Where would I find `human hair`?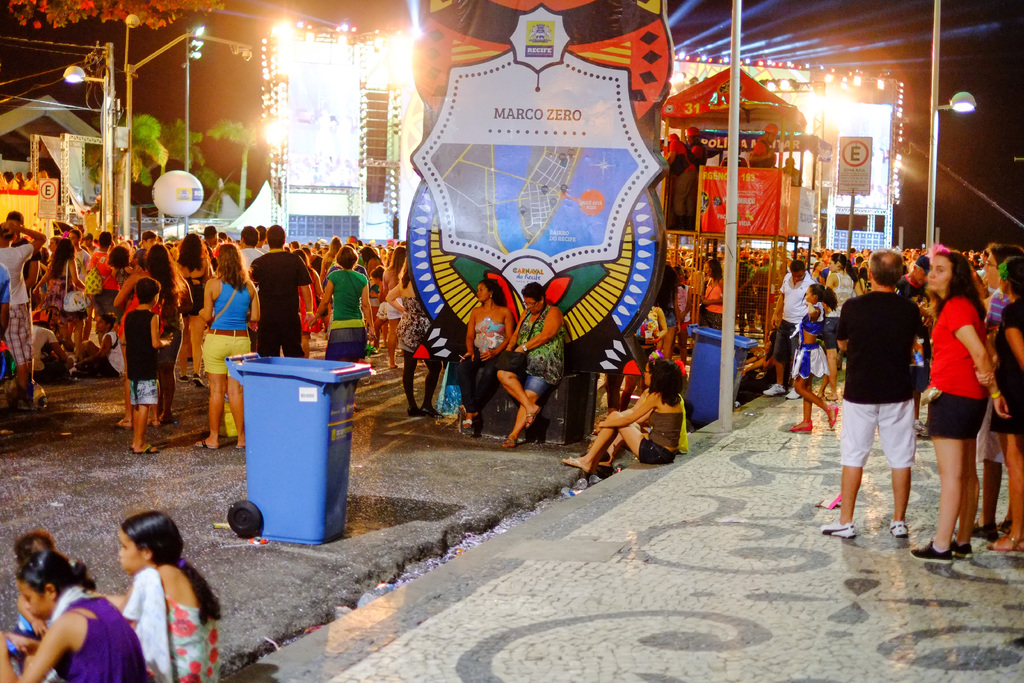
At detection(1004, 262, 1023, 299).
